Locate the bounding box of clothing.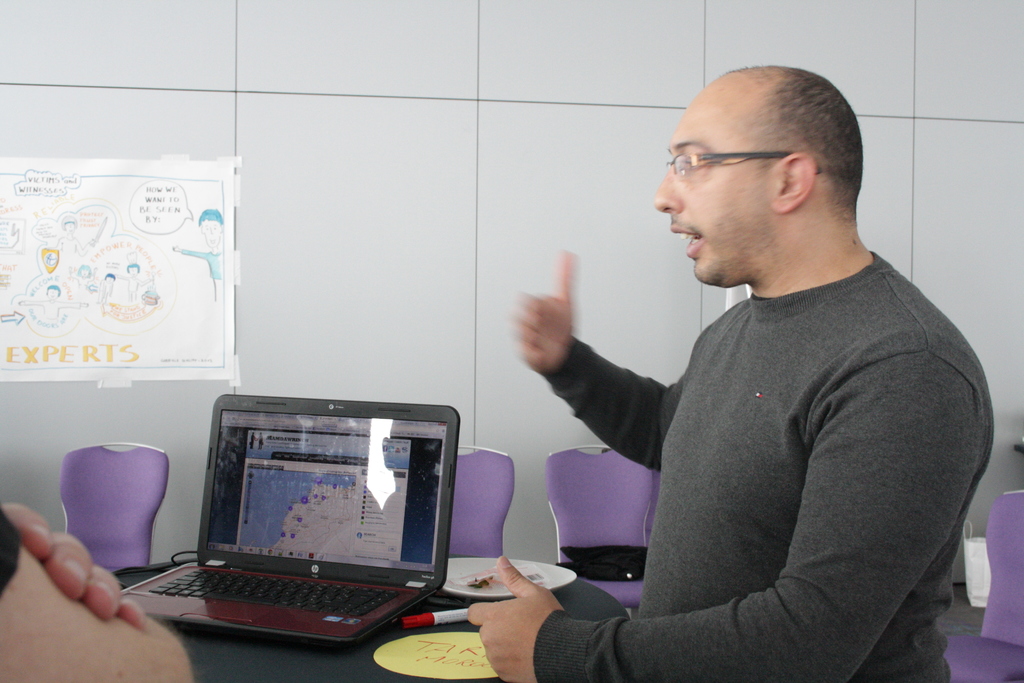
Bounding box: <region>586, 193, 1002, 682</region>.
